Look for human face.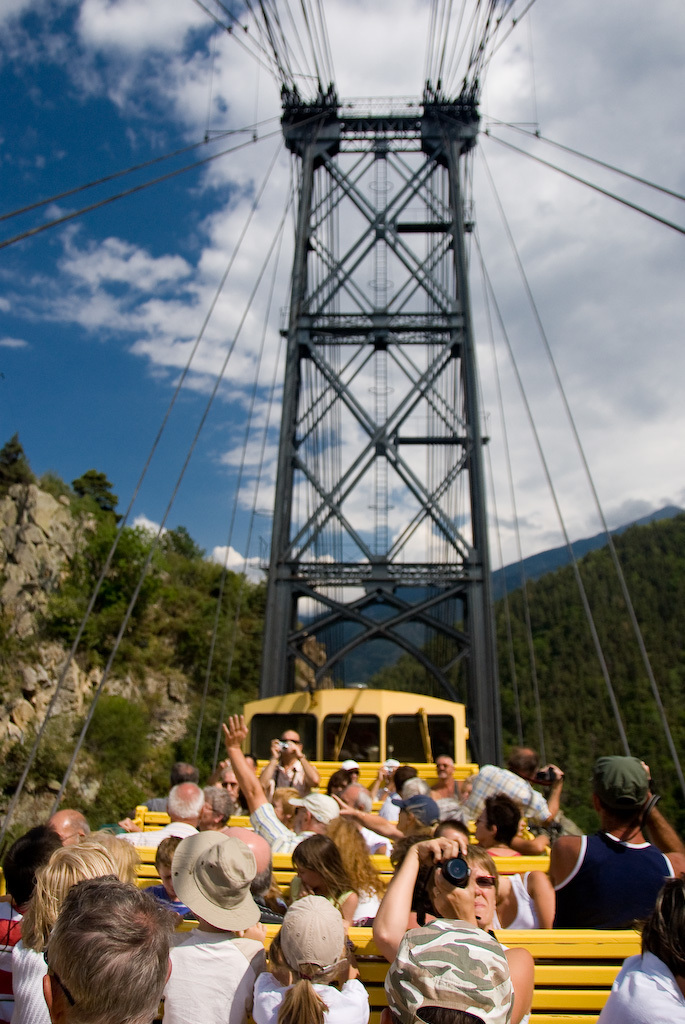
Found: 472/805/493/844.
